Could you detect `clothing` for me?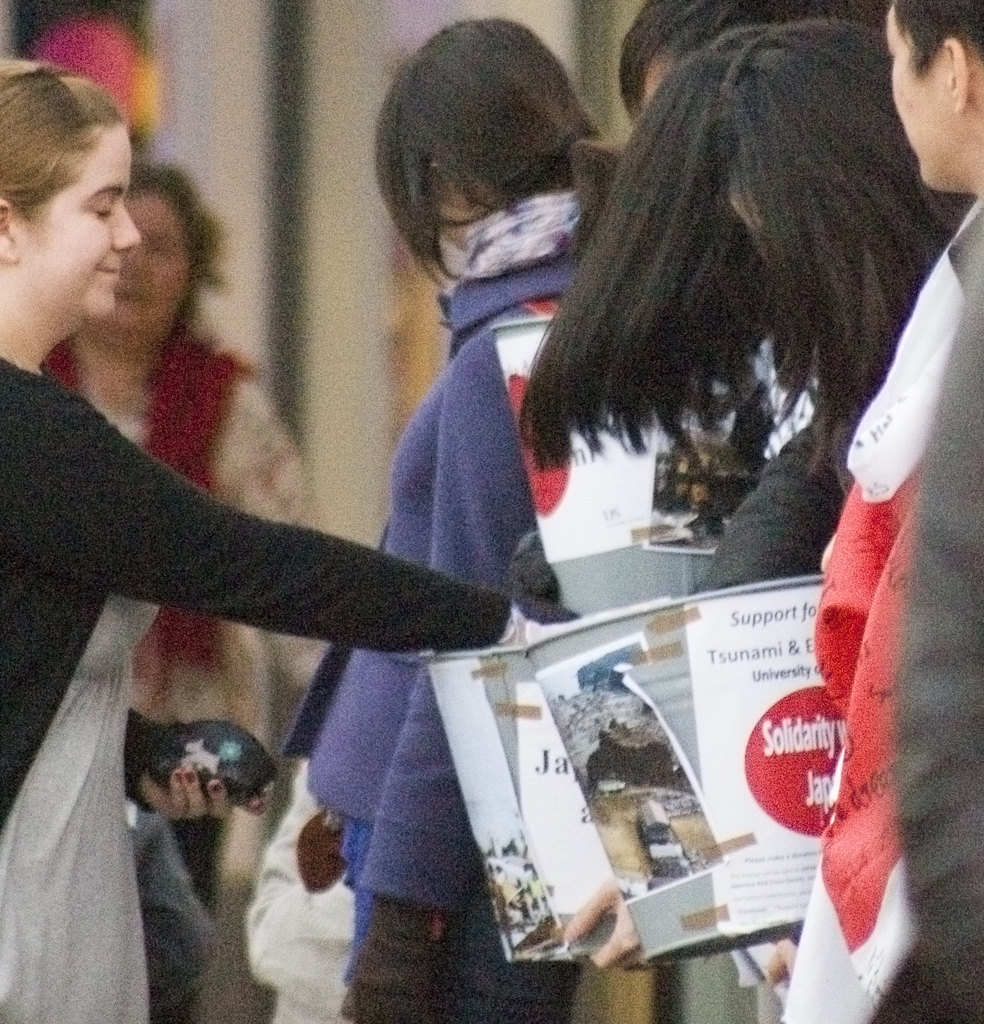
Detection result: region(0, 356, 521, 1023).
